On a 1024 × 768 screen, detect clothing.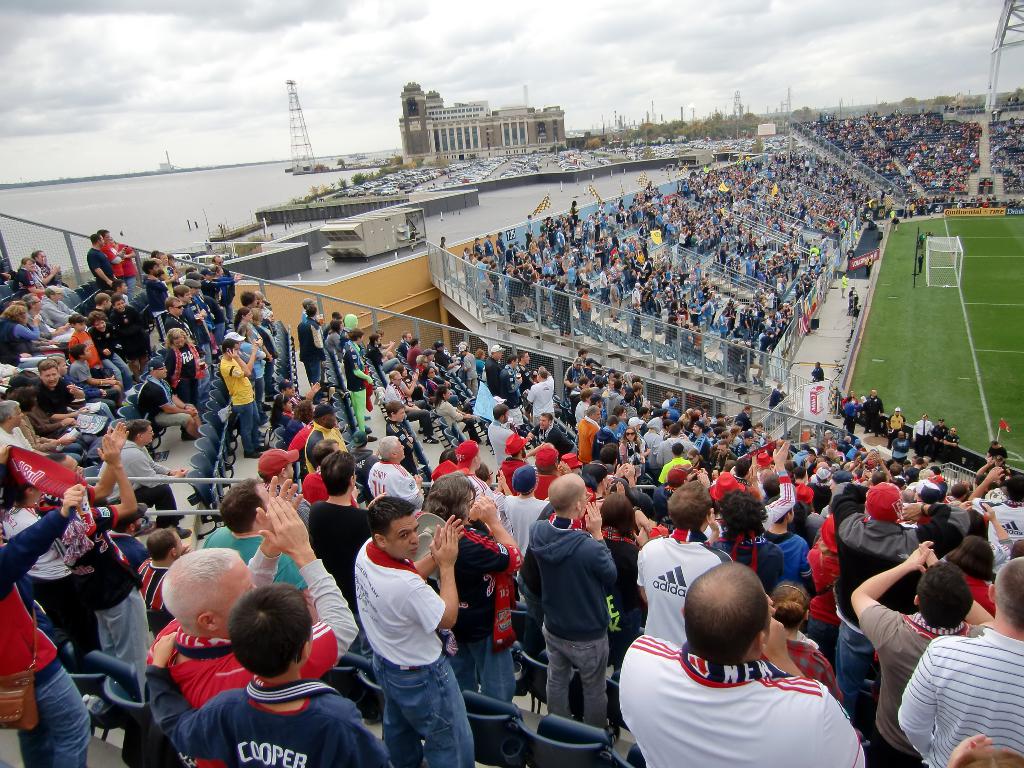
rect(890, 438, 910, 461).
